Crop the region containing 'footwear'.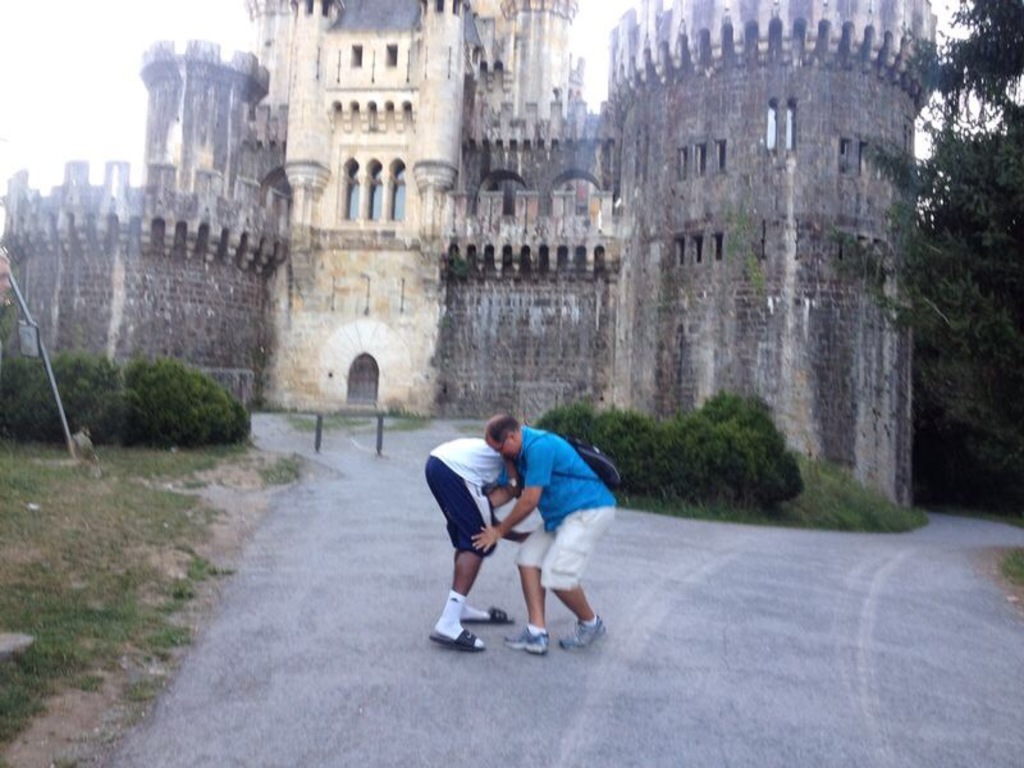
Crop region: (559, 613, 611, 655).
